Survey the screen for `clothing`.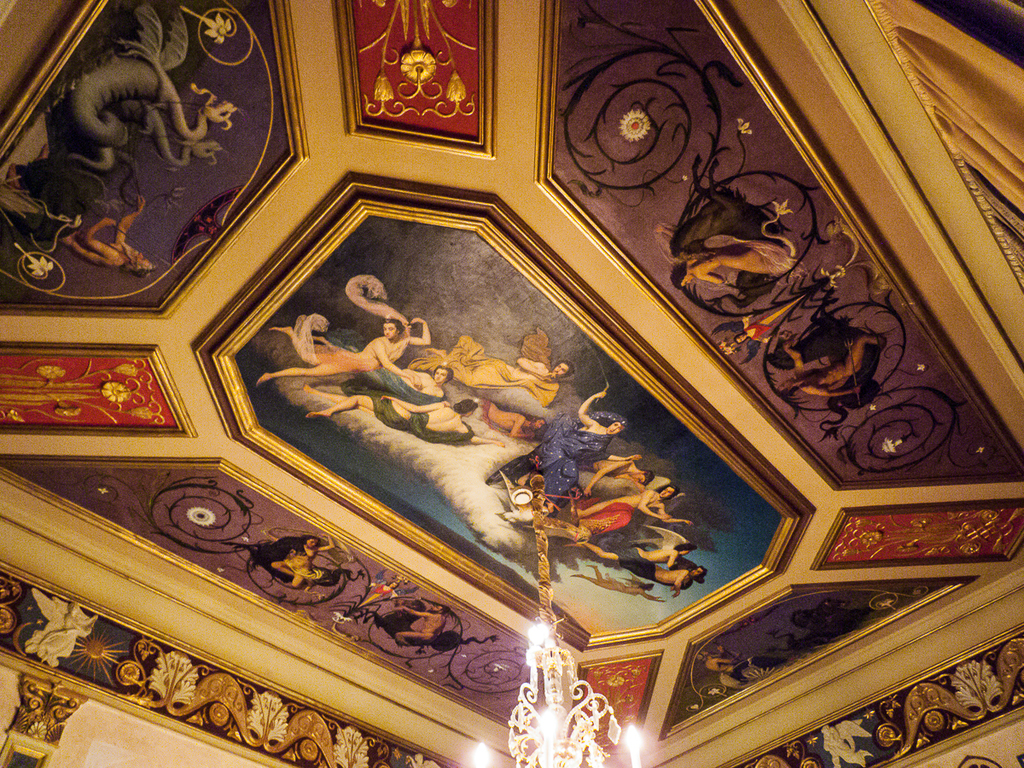
Survey found: x1=352, y1=392, x2=486, y2=442.
